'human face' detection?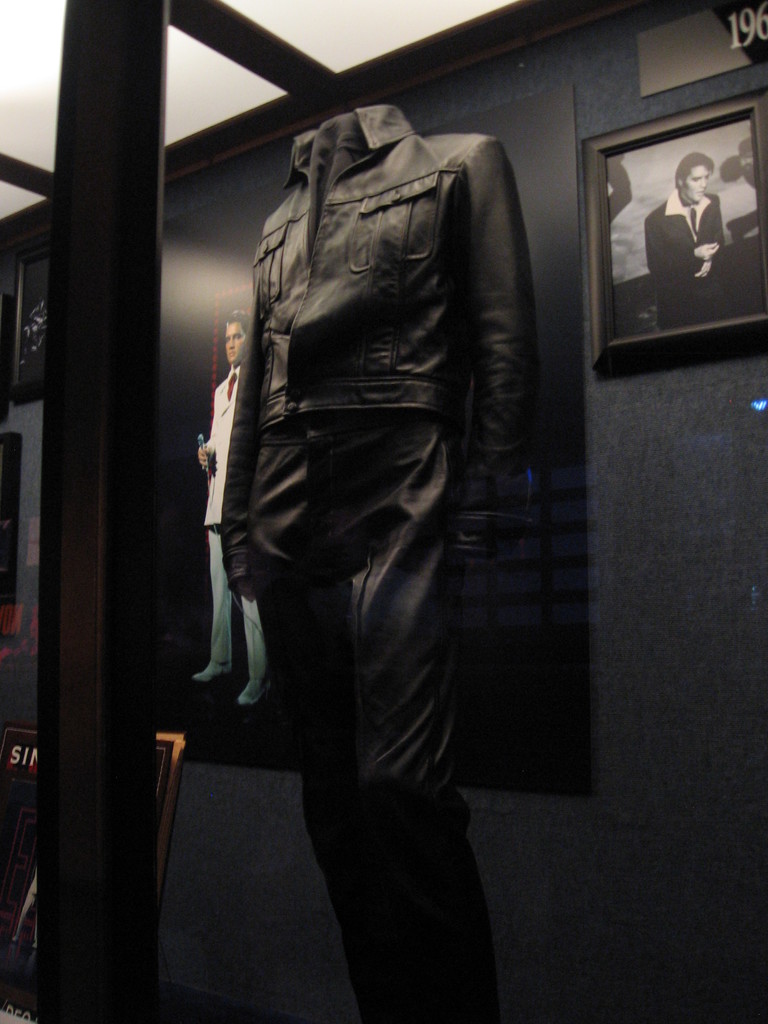
Rect(682, 162, 710, 204)
